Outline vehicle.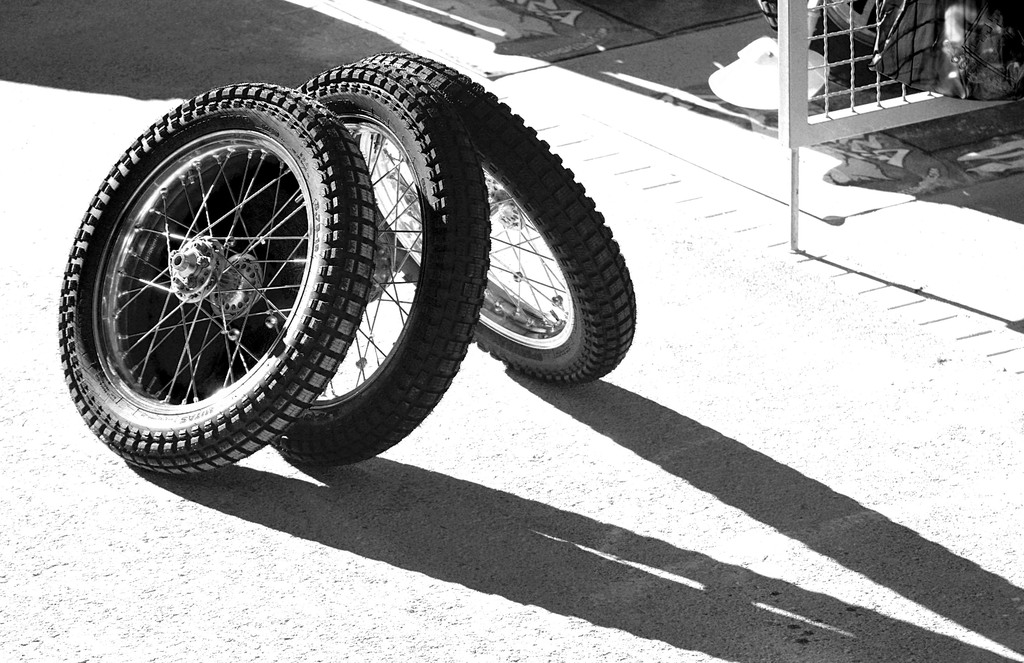
Outline: x1=759, y1=0, x2=907, y2=93.
